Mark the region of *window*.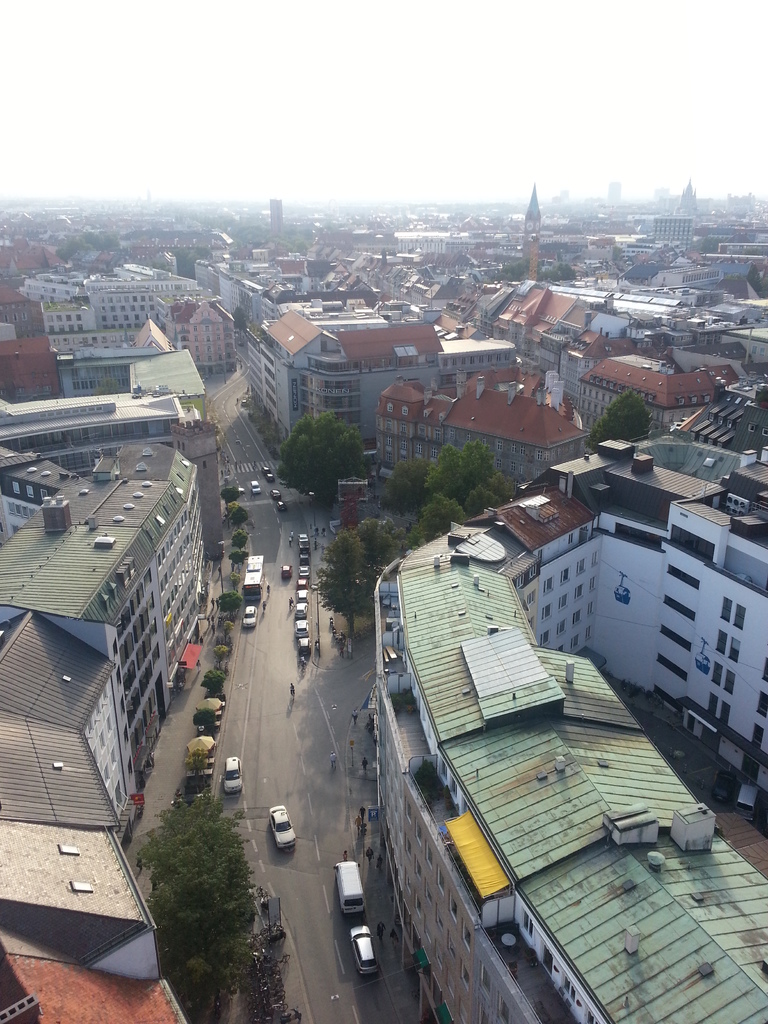
Region: box=[68, 326, 75, 332].
